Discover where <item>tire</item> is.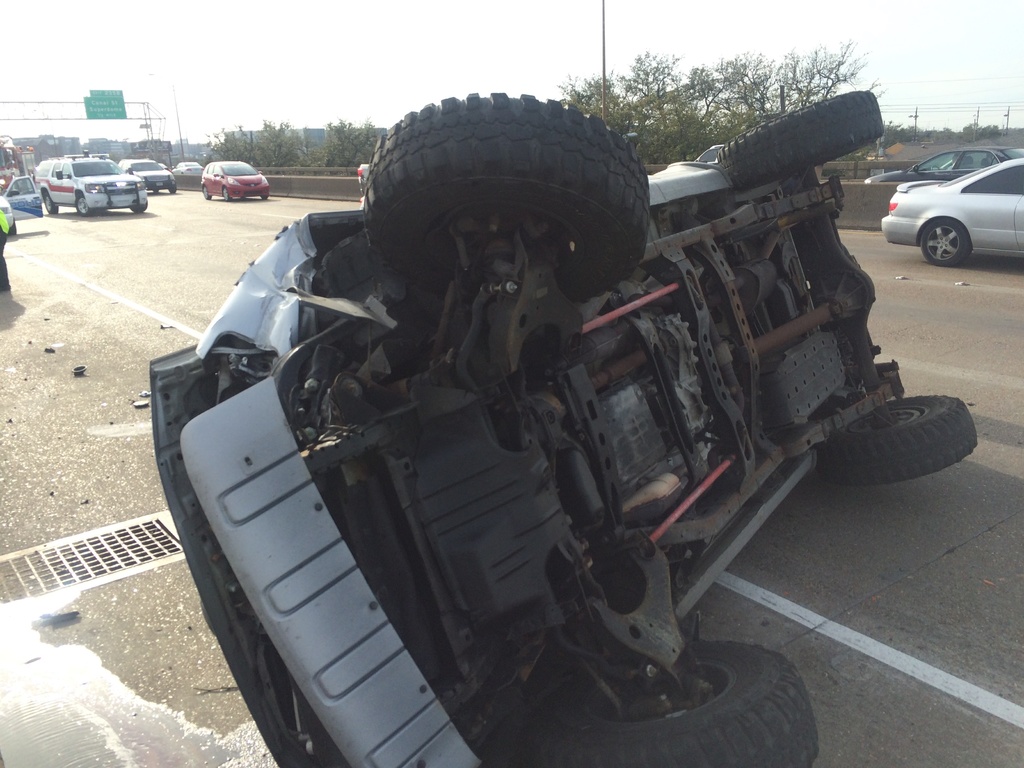
Discovered at bbox(221, 185, 227, 200).
